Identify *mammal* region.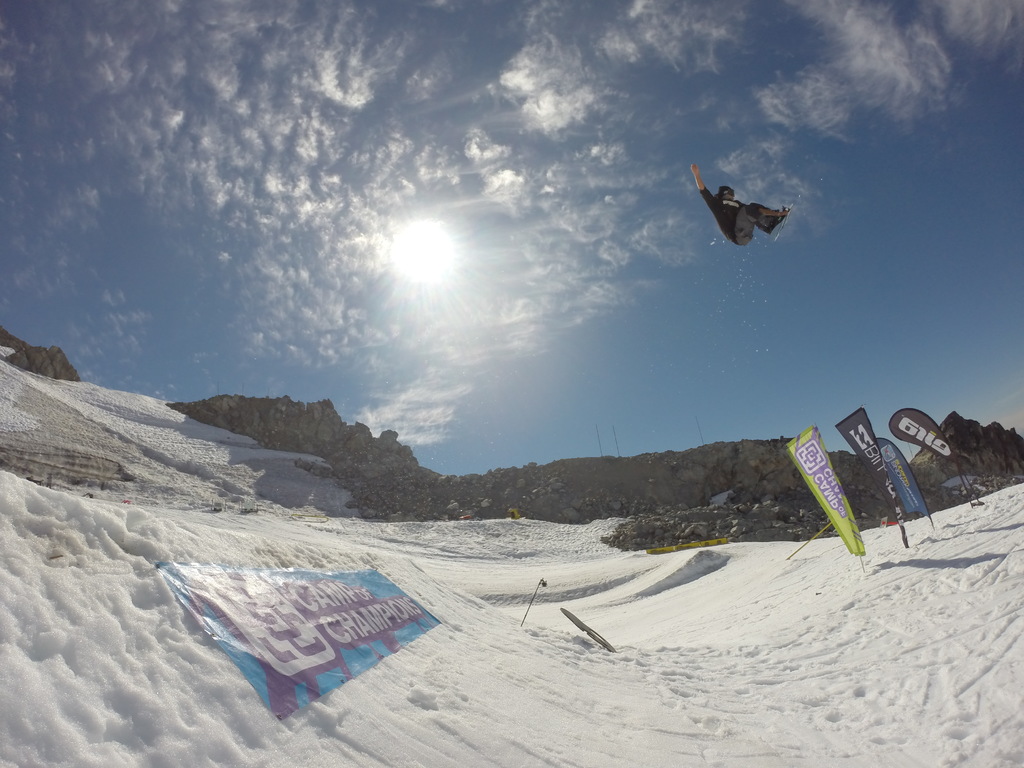
Region: (x1=688, y1=161, x2=792, y2=263).
